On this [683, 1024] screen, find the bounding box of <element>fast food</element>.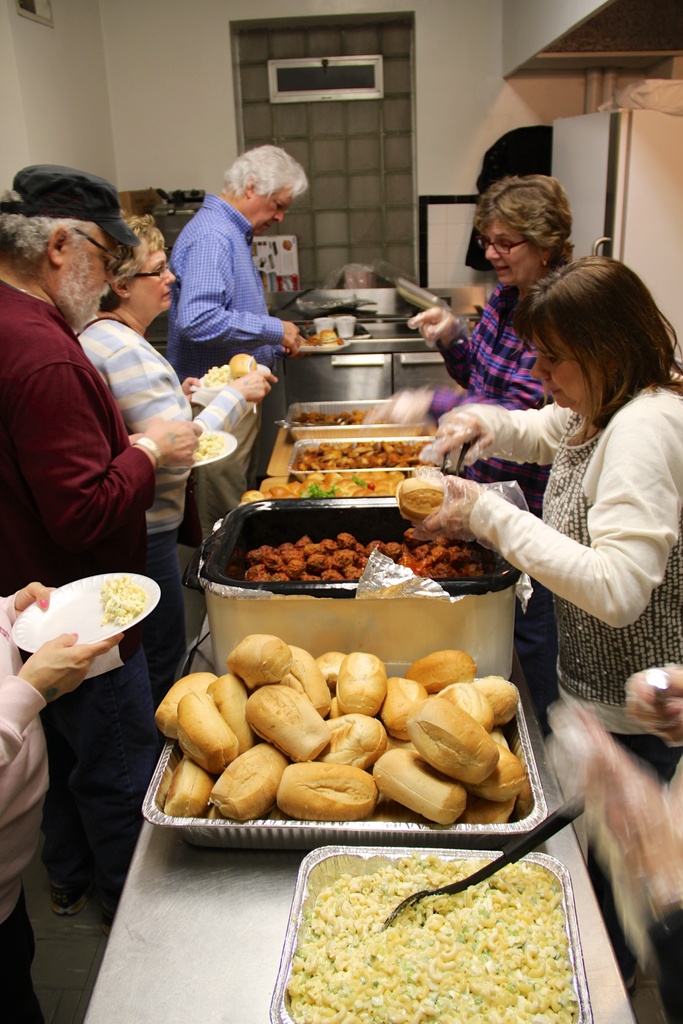
Bounding box: [x1=160, y1=754, x2=211, y2=820].
